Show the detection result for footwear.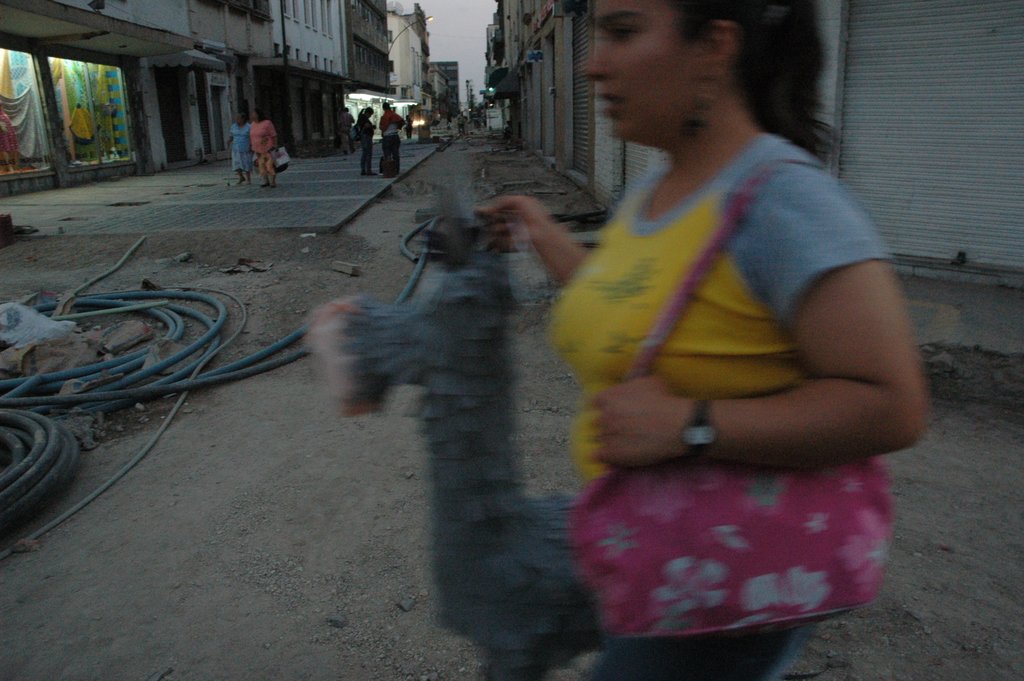
region(261, 183, 266, 193).
